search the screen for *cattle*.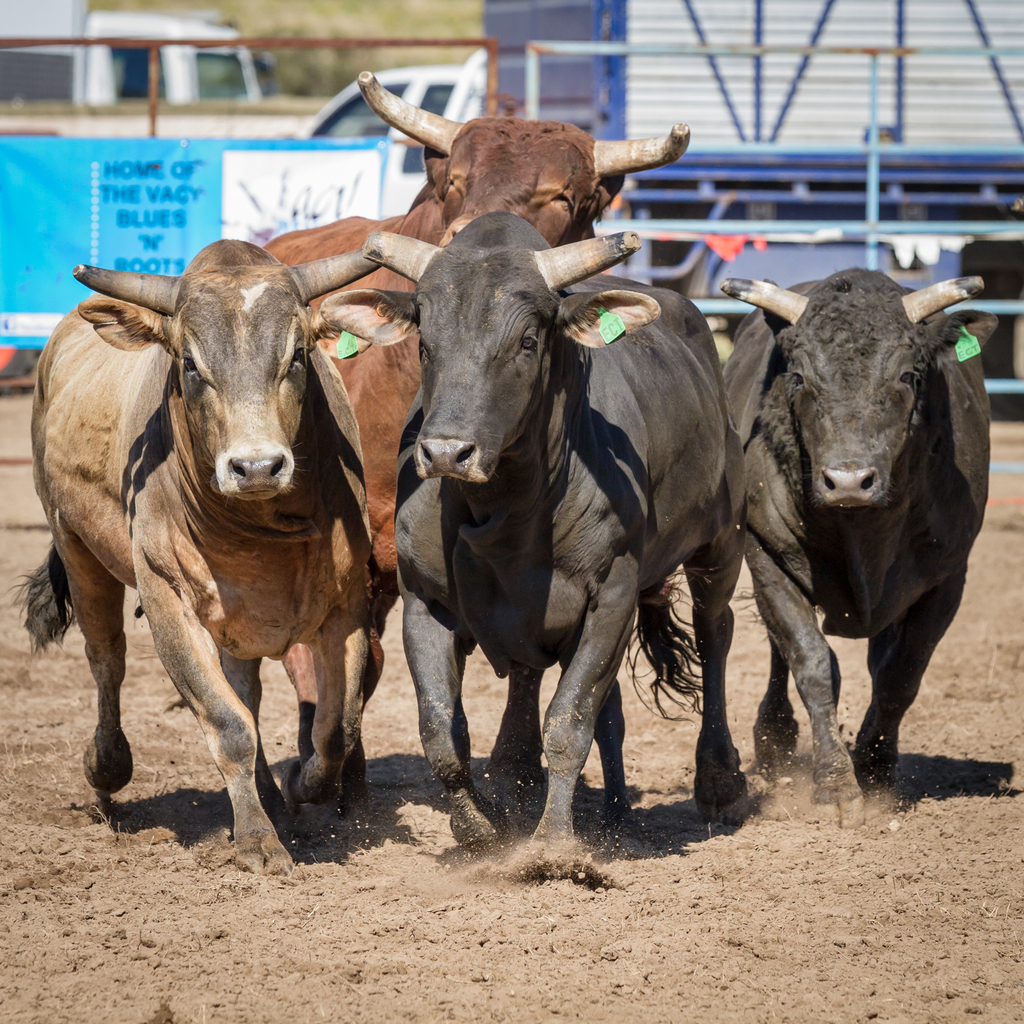
Found at crop(712, 261, 994, 829).
